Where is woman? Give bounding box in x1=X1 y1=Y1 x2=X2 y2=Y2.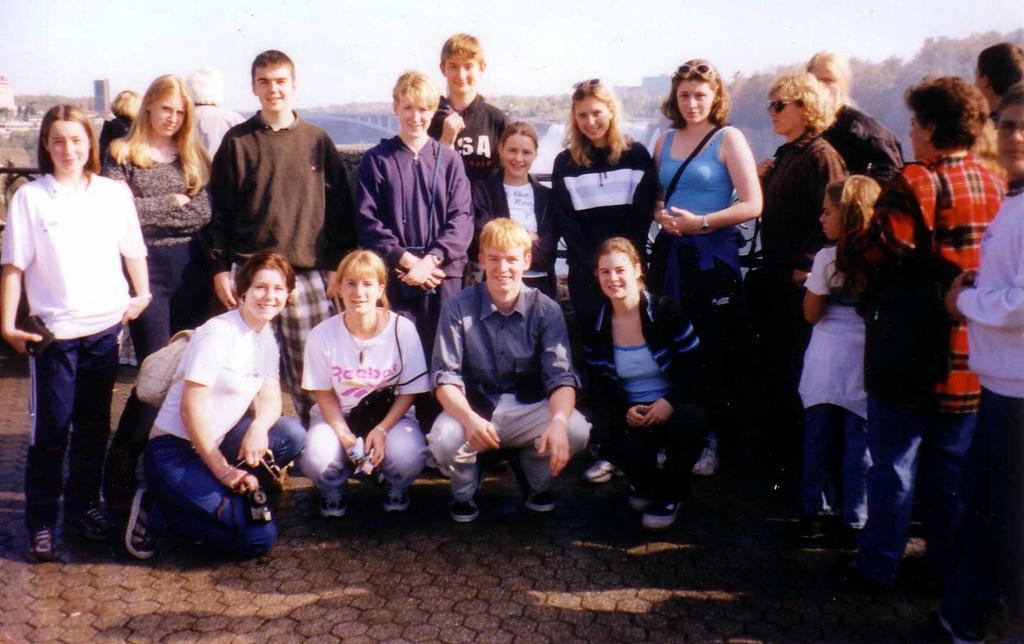
x1=1 y1=104 x2=158 y2=565.
